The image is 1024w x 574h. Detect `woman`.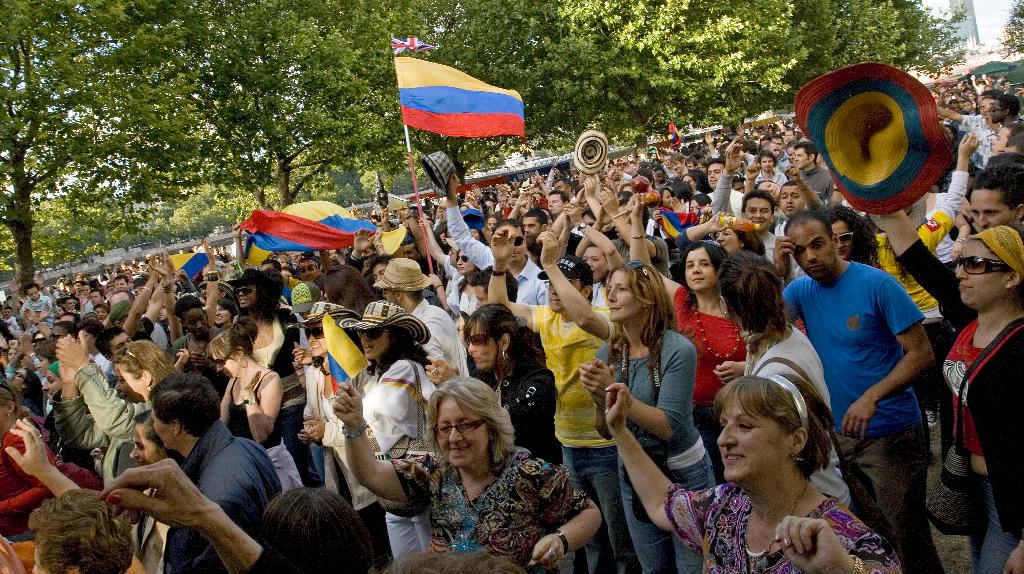
Detection: crop(635, 195, 749, 481).
